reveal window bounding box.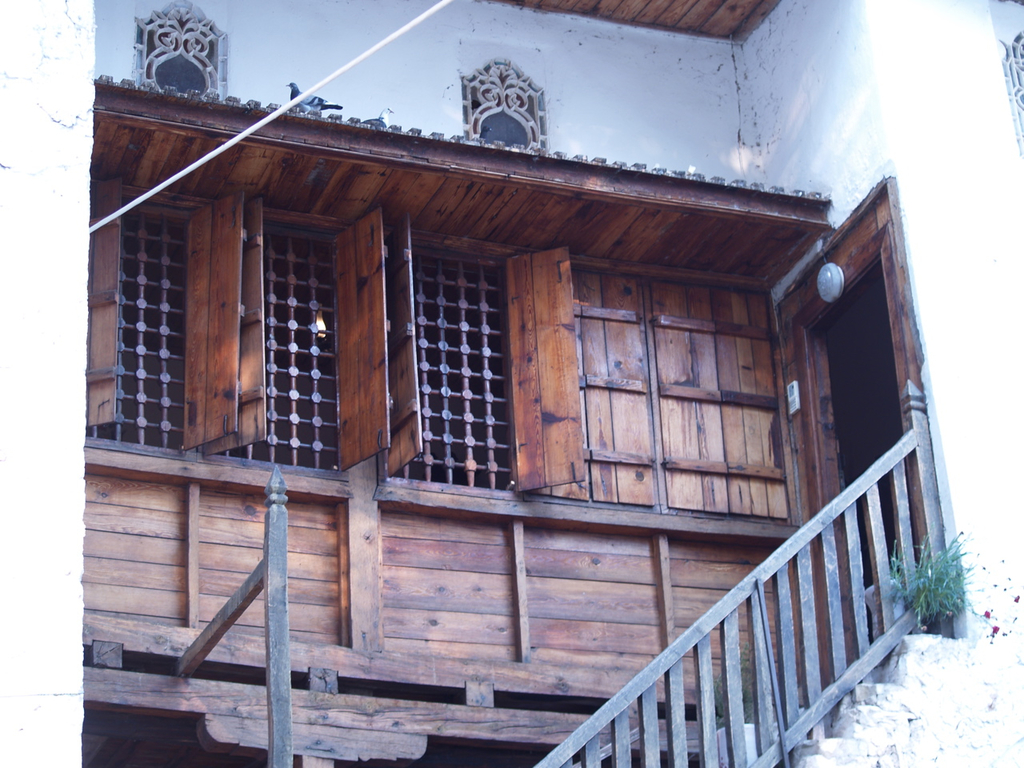
Revealed: select_region(418, 220, 510, 514).
